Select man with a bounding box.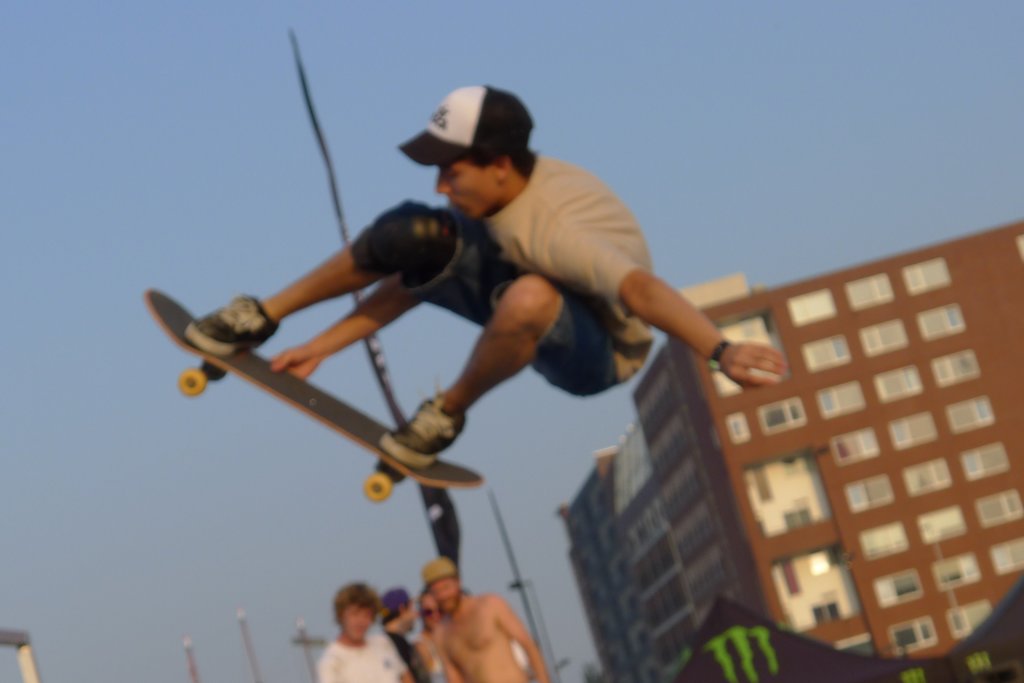
bbox=[381, 592, 428, 682].
